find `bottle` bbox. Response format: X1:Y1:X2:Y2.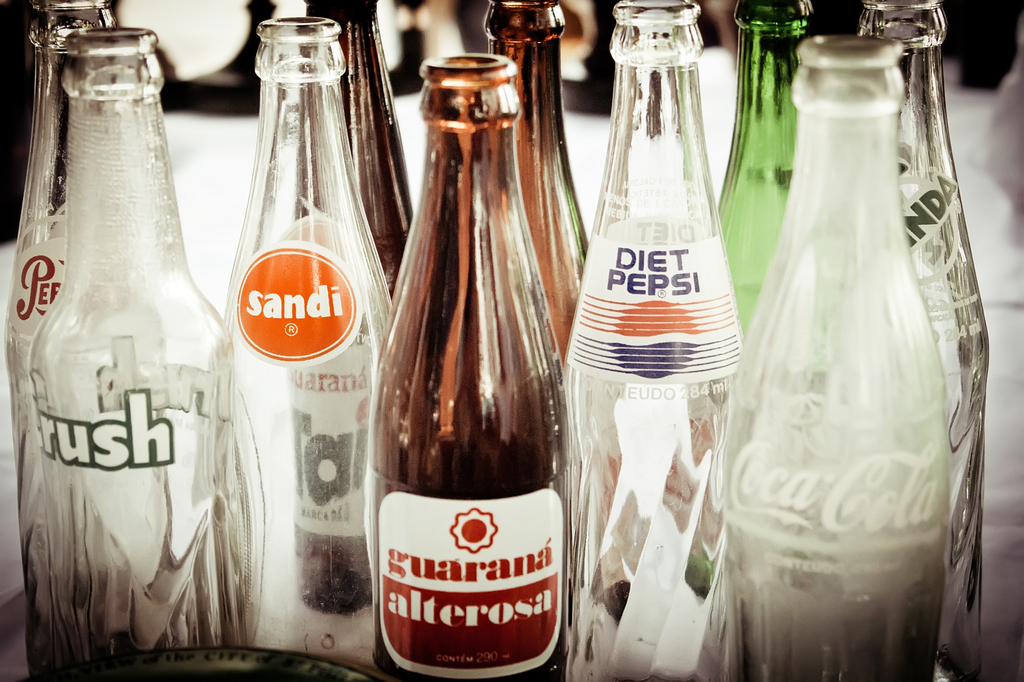
685:0:812:596.
